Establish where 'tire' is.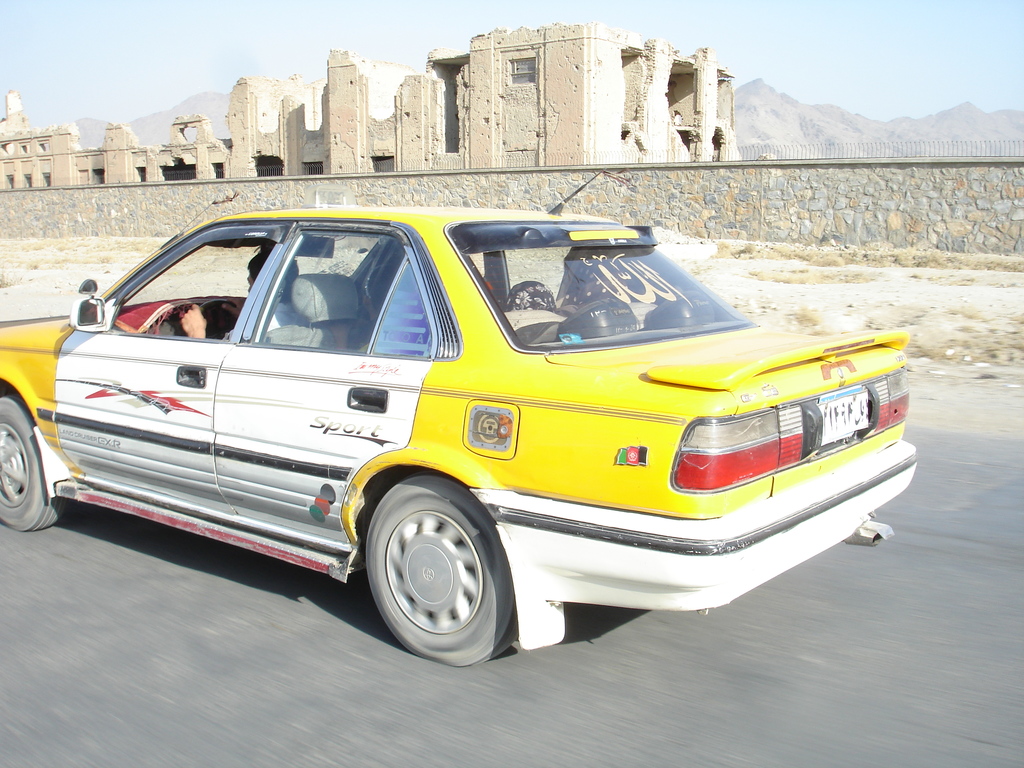
Established at bbox=[365, 467, 523, 666].
